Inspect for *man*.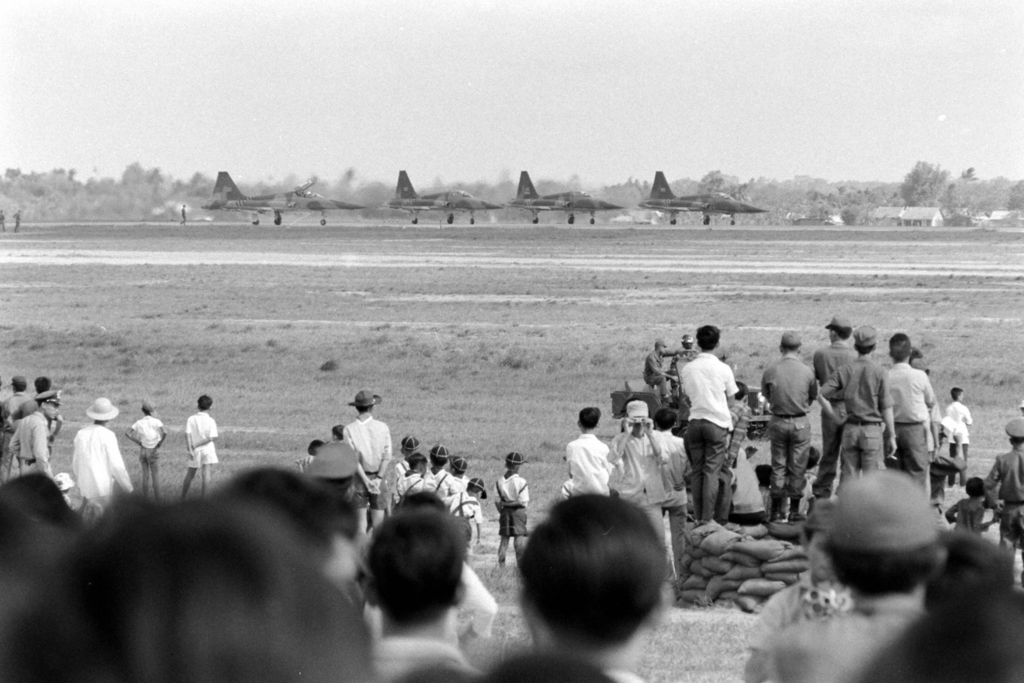
Inspection: [984, 422, 1023, 583].
